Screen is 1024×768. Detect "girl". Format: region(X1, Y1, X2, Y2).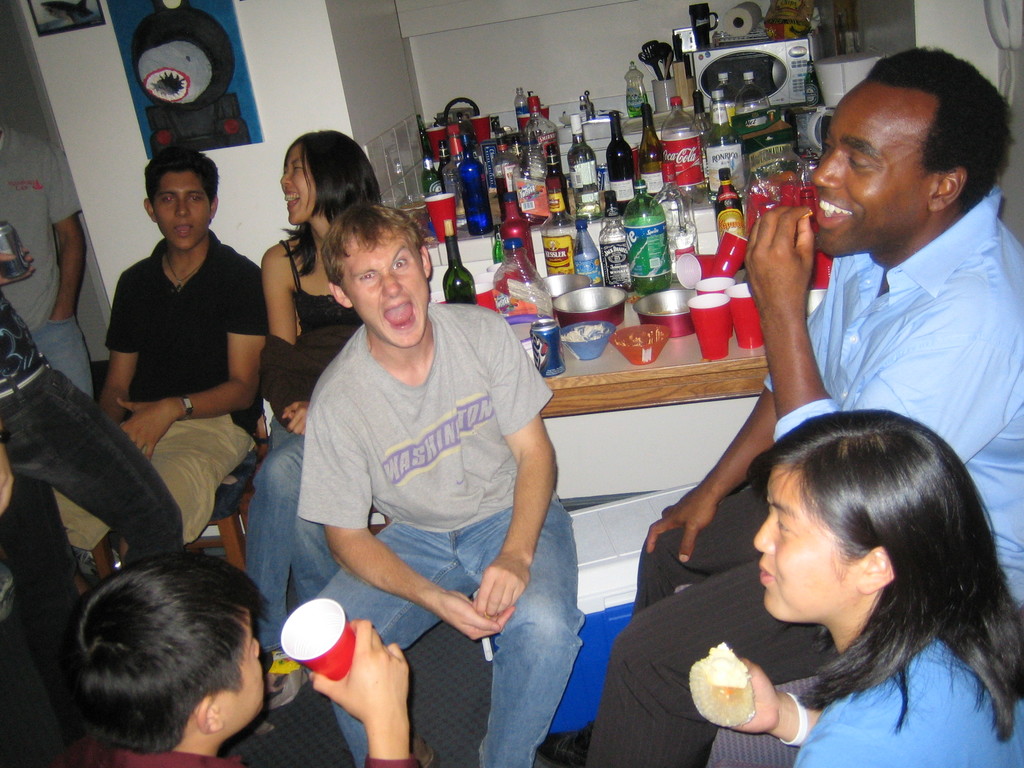
region(653, 399, 1011, 751).
